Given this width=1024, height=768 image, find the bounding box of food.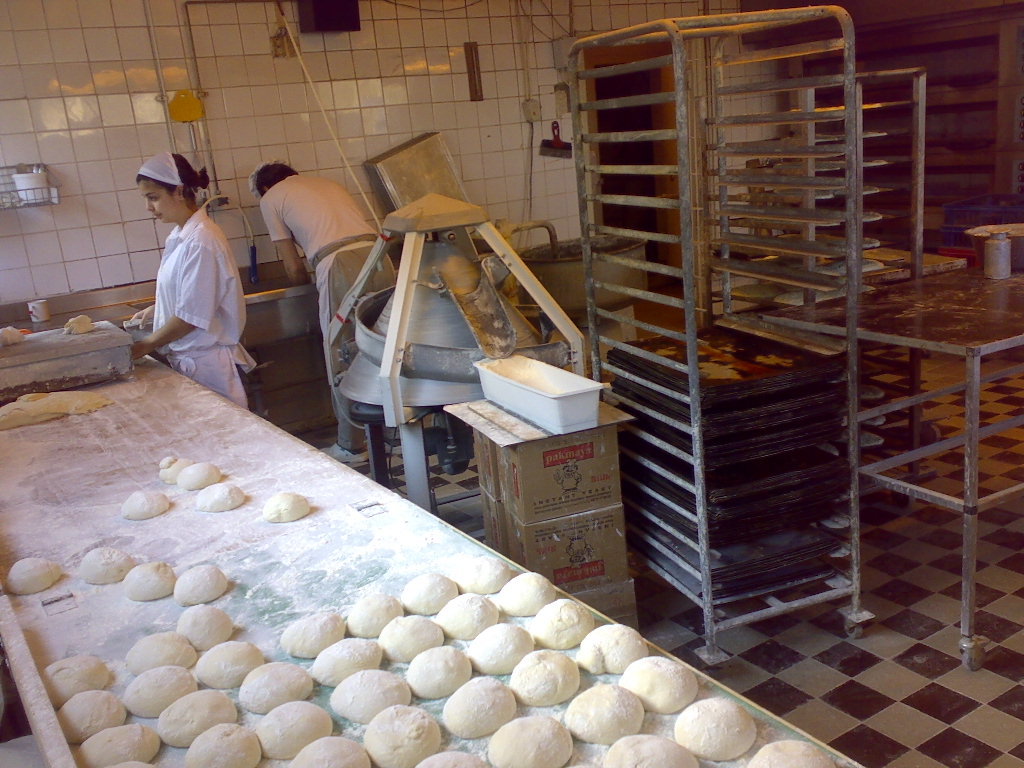
detection(442, 677, 515, 738).
